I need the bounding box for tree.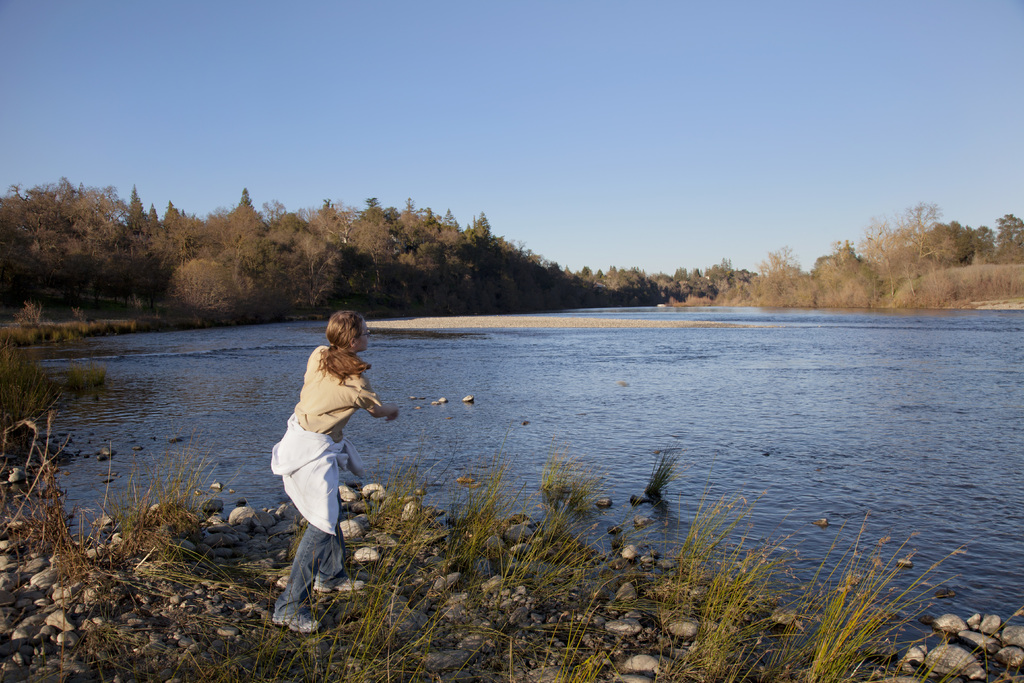
Here it is: [x1=124, y1=185, x2=150, y2=236].
